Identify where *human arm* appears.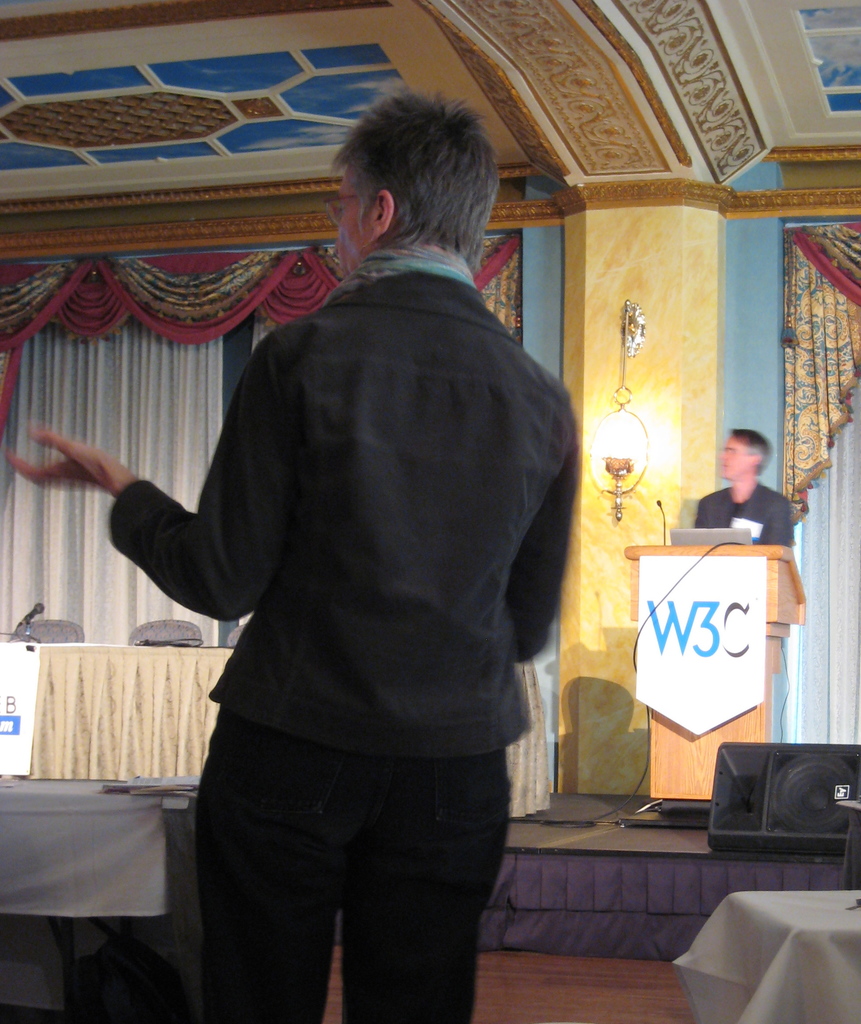
Appears at 2:321:309:621.
